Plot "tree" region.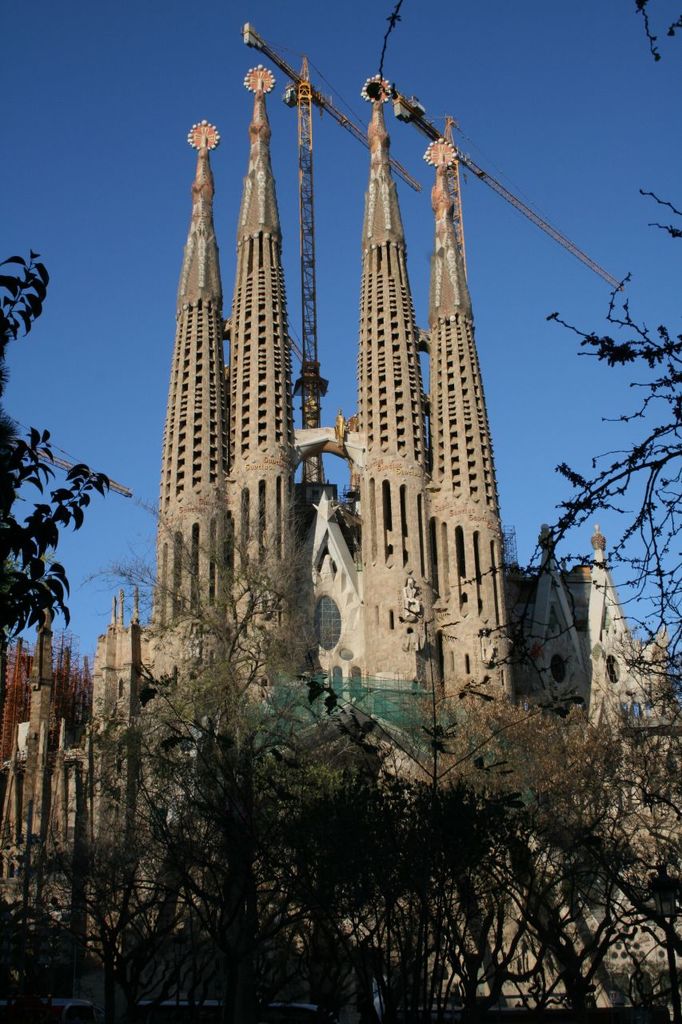
Plotted at 14, 375, 118, 728.
